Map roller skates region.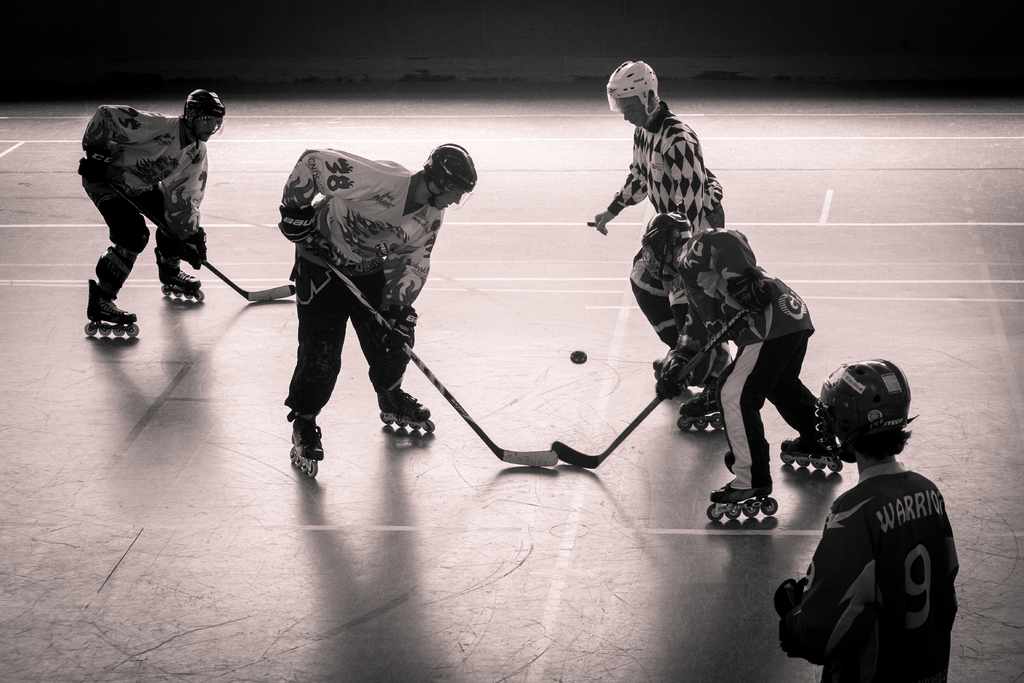
Mapped to bbox=(653, 347, 679, 366).
